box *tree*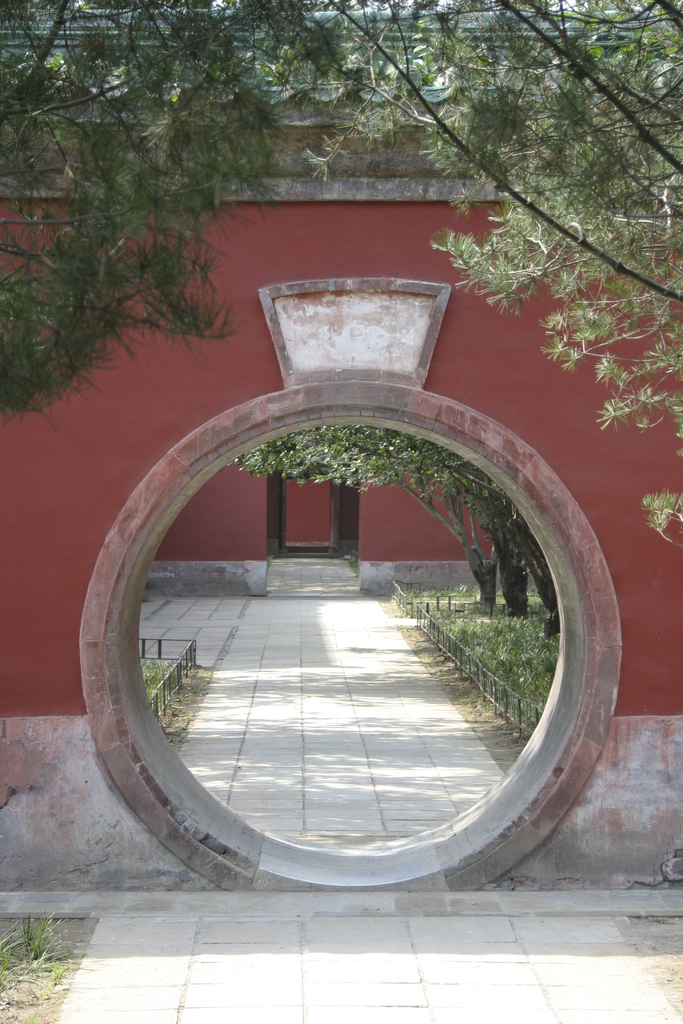
l=21, t=58, r=270, b=457
